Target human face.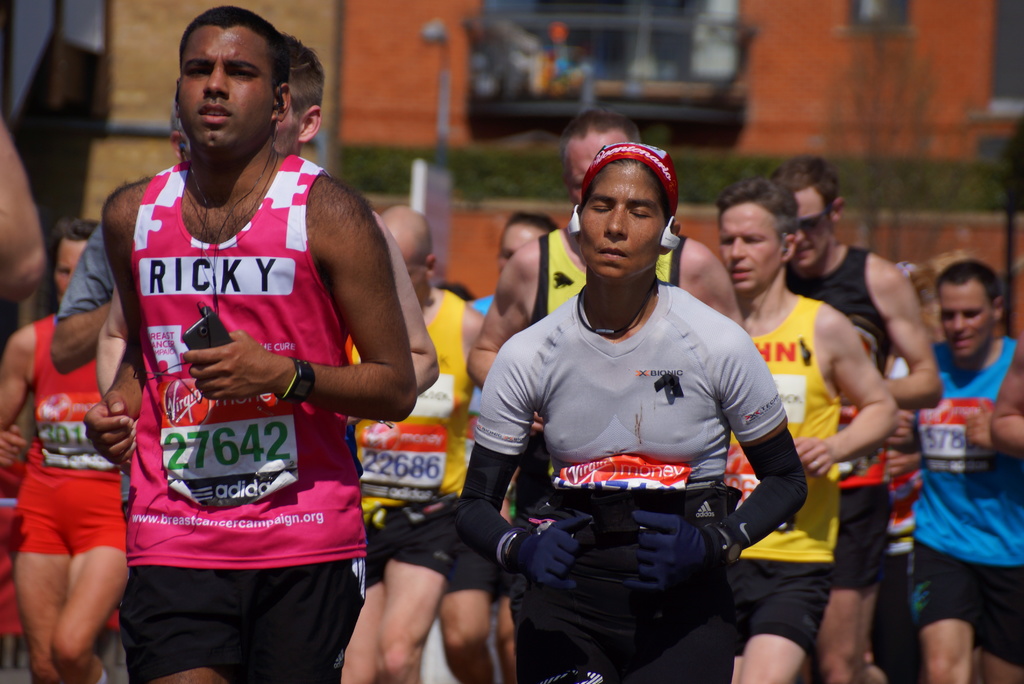
Target region: locate(270, 107, 301, 154).
